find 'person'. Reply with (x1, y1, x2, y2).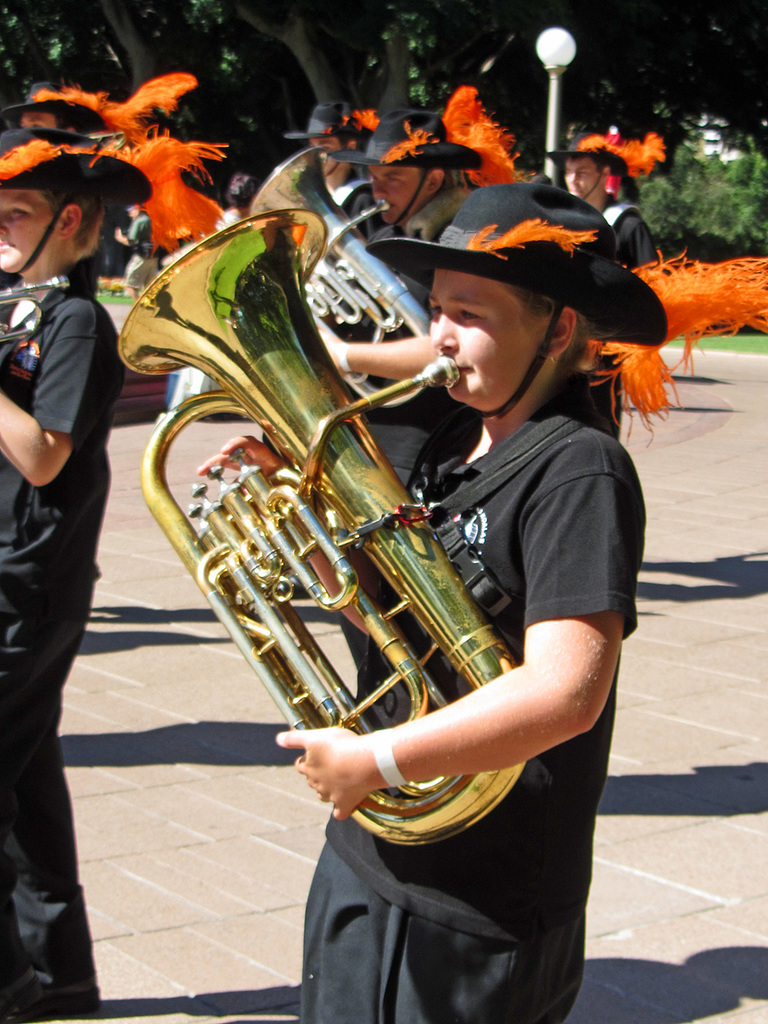
(0, 81, 95, 580).
